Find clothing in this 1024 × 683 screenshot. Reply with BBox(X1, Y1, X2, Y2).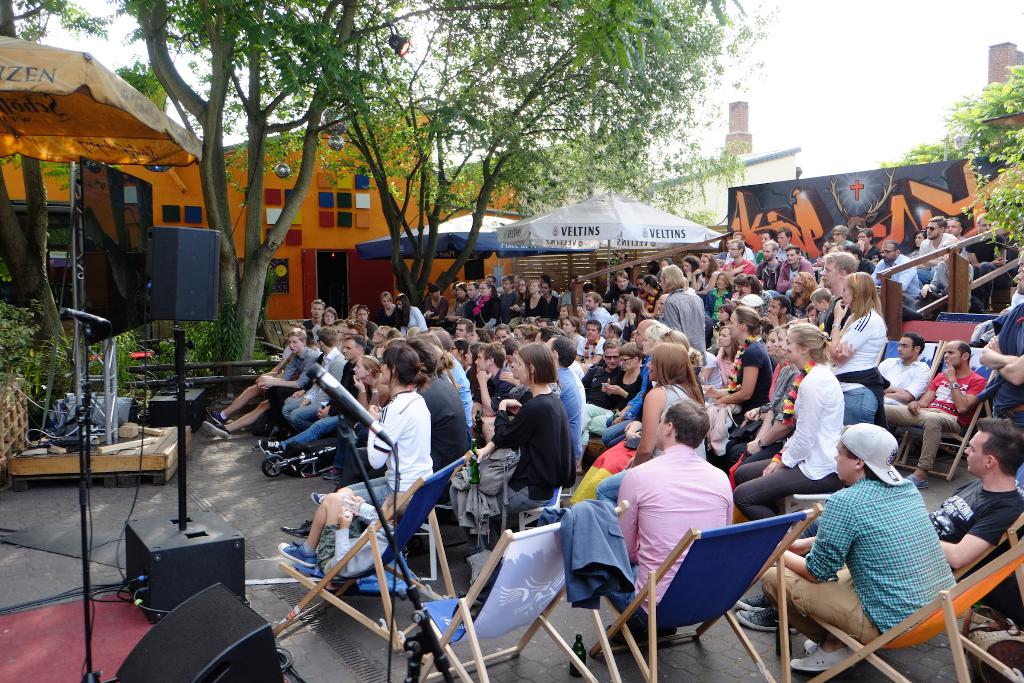
BBox(1006, 292, 1021, 308).
